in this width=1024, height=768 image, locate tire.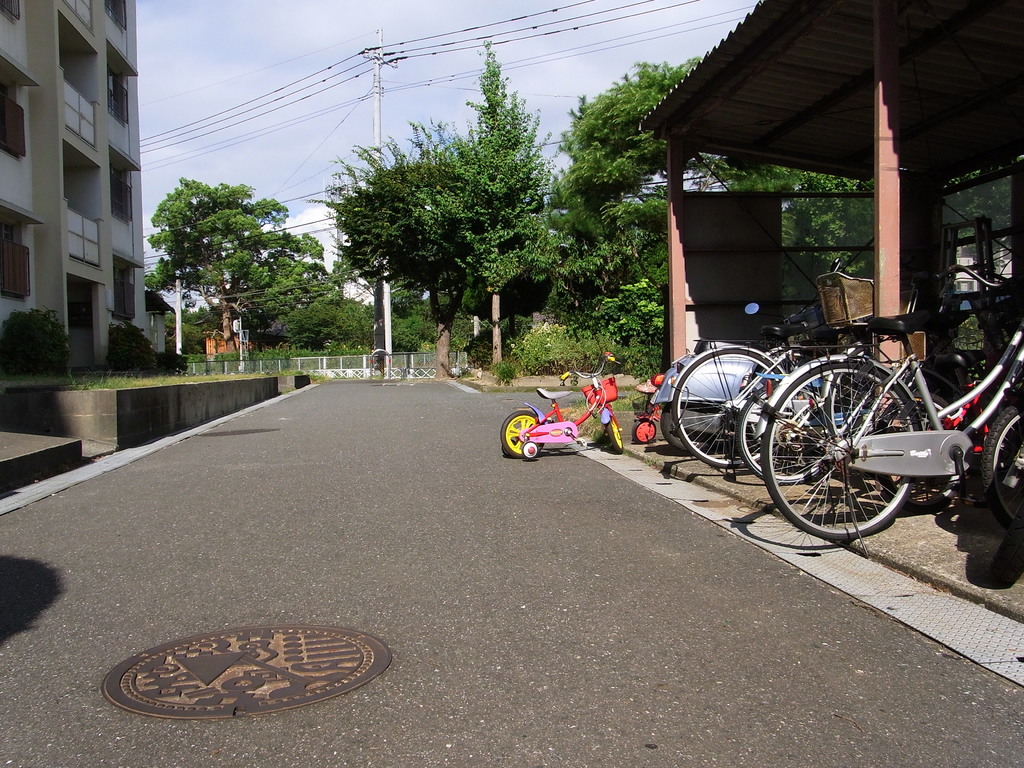
Bounding box: (671,344,794,474).
